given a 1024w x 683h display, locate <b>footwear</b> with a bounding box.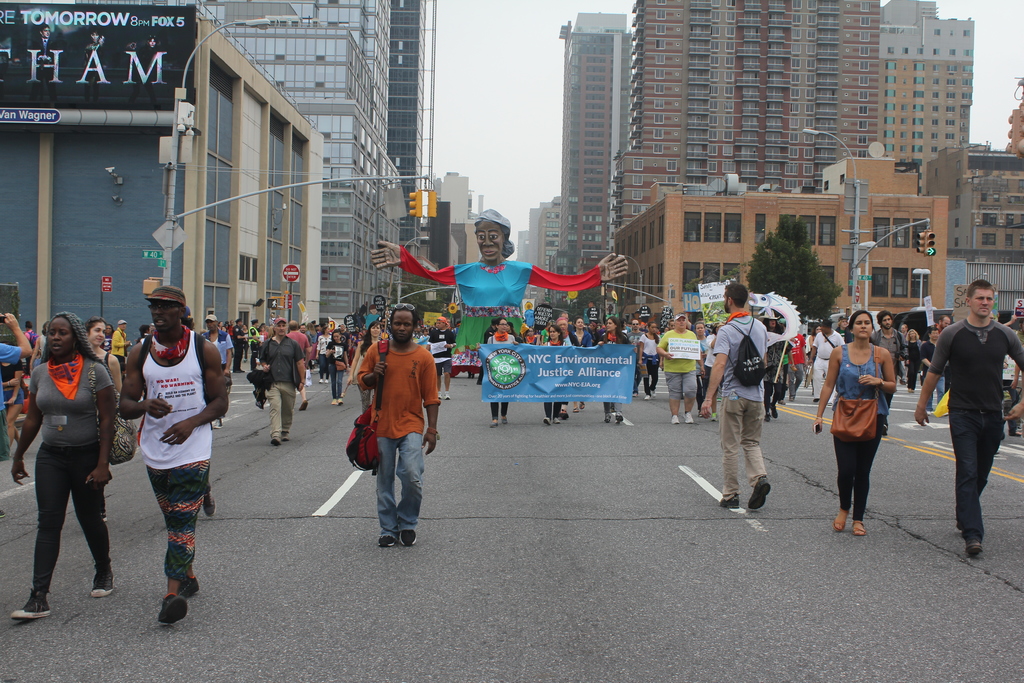
Located: locate(964, 539, 997, 554).
